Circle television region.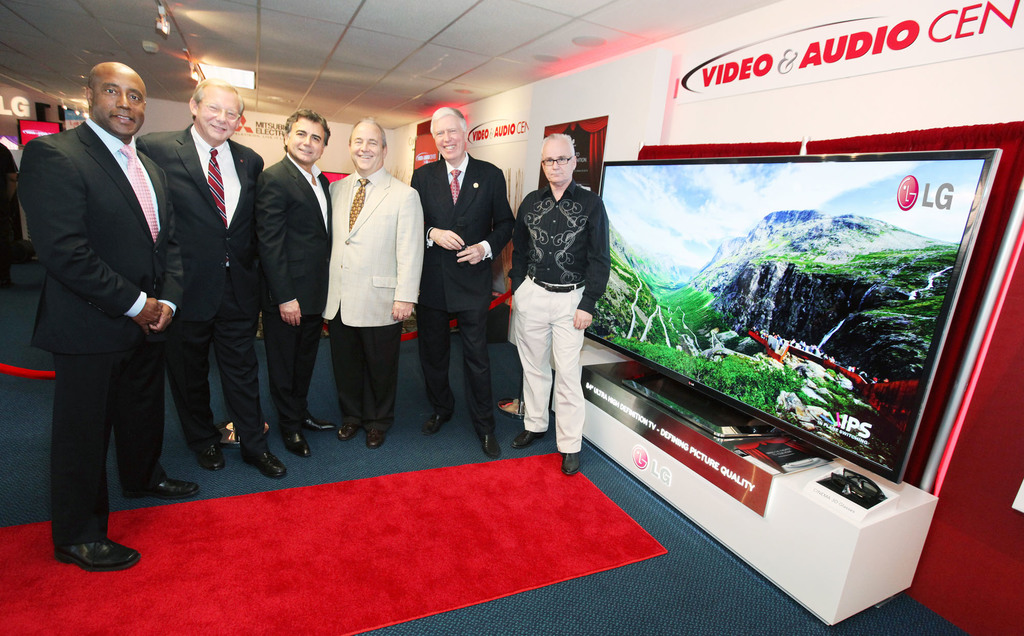
Region: region(585, 149, 1004, 484).
